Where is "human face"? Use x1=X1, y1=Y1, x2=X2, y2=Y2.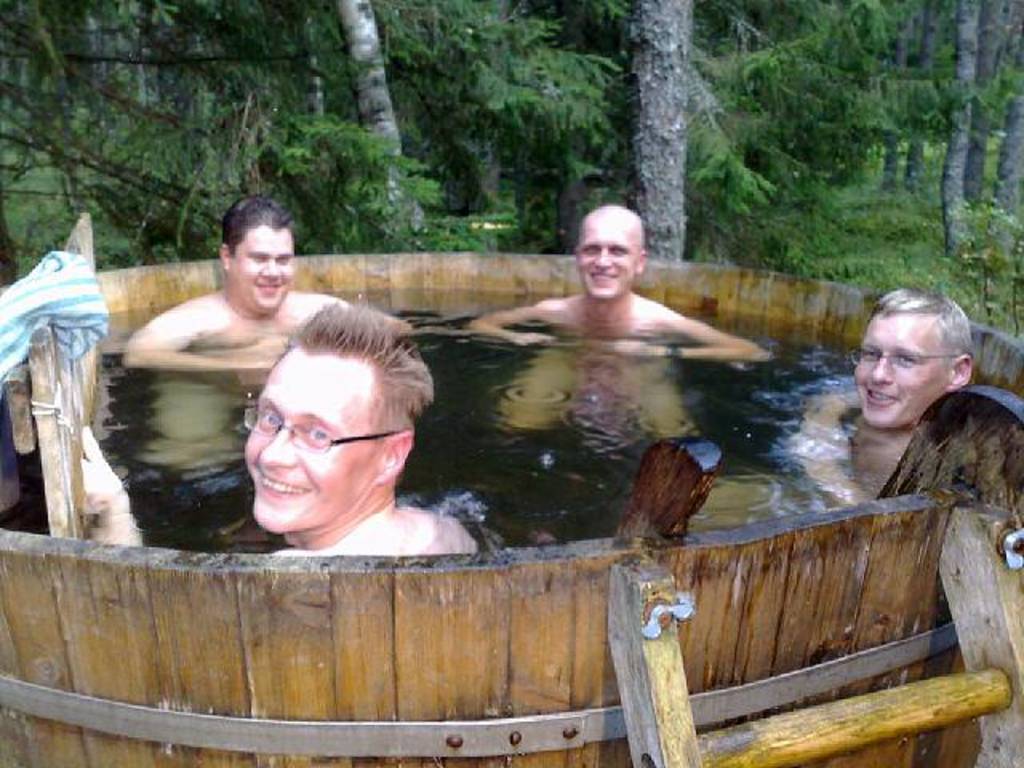
x1=571, y1=218, x2=638, y2=299.
